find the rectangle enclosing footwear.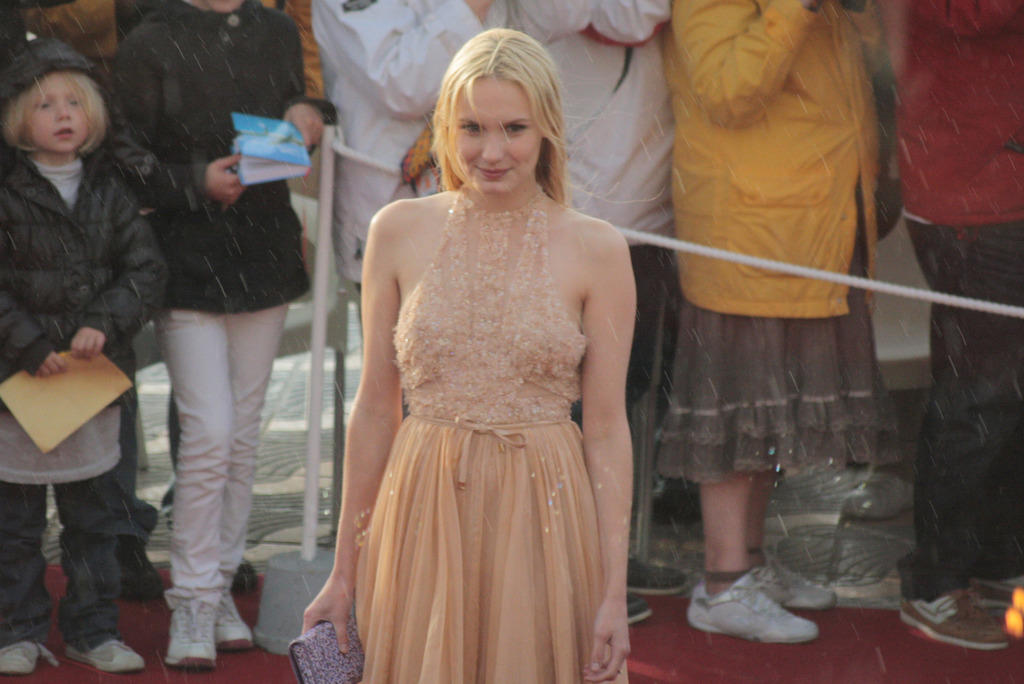
{"left": 218, "top": 594, "right": 257, "bottom": 647}.
